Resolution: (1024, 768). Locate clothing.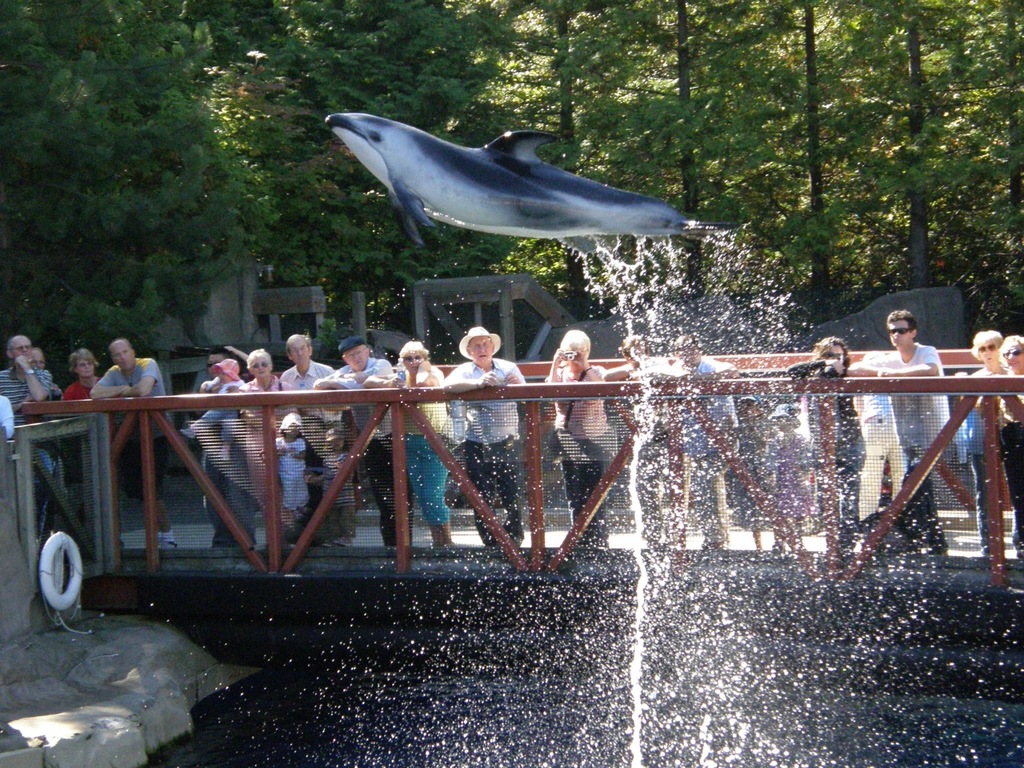
<region>869, 342, 955, 529</region>.
